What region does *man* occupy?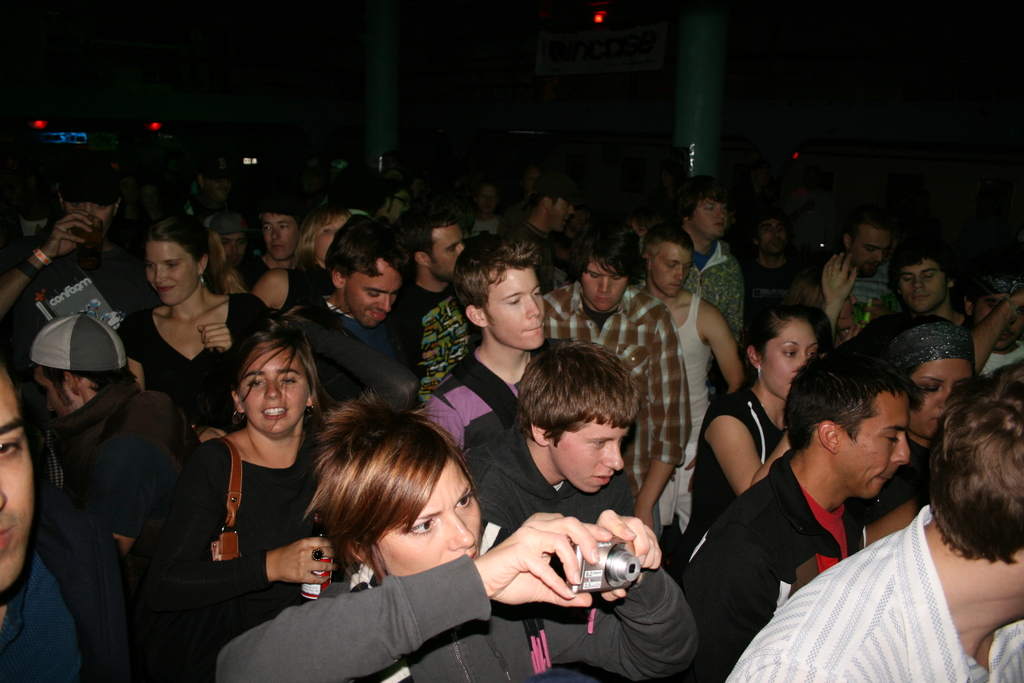
(969, 252, 1023, 391).
